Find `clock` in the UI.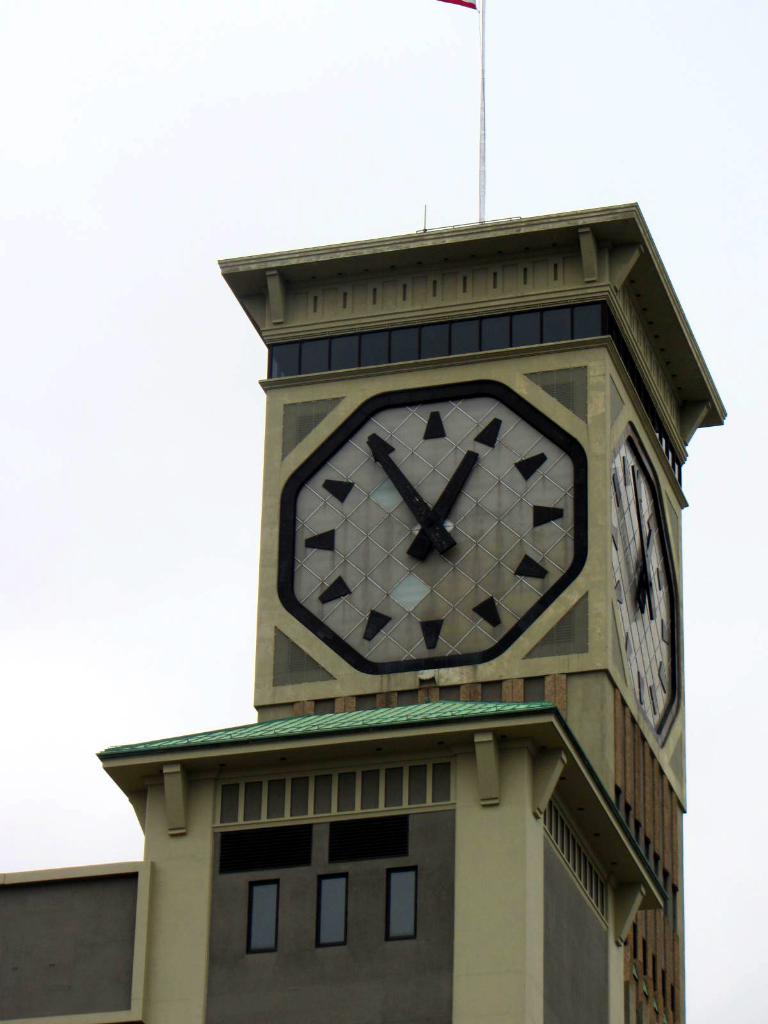
UI element at 611, 440, 687, 741.
